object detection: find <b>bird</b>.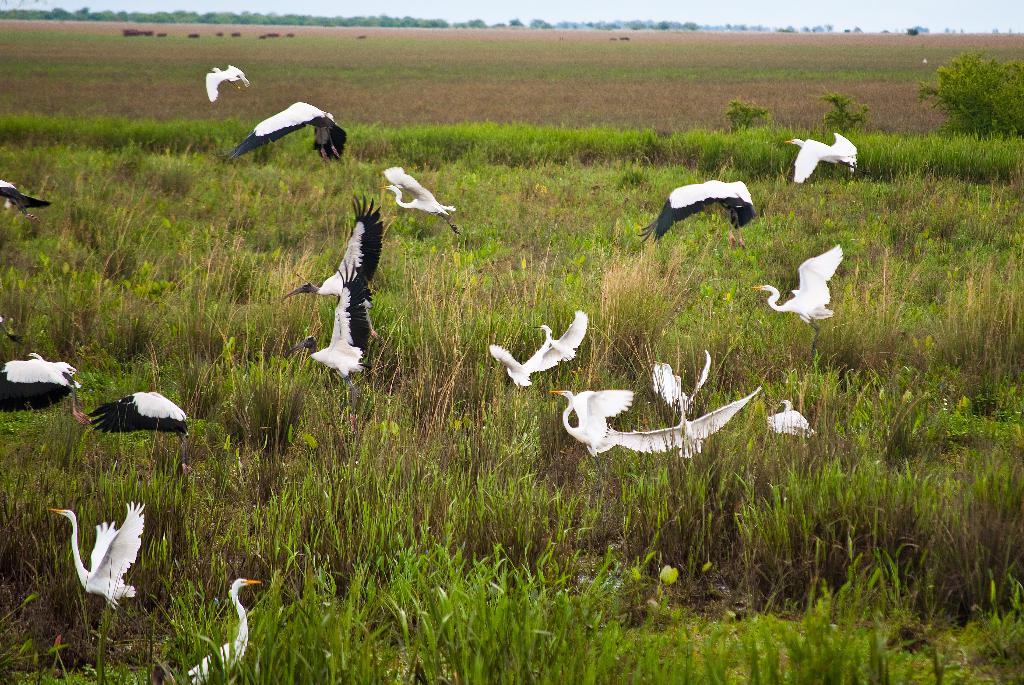
crop(0, 177, 49, 223).
